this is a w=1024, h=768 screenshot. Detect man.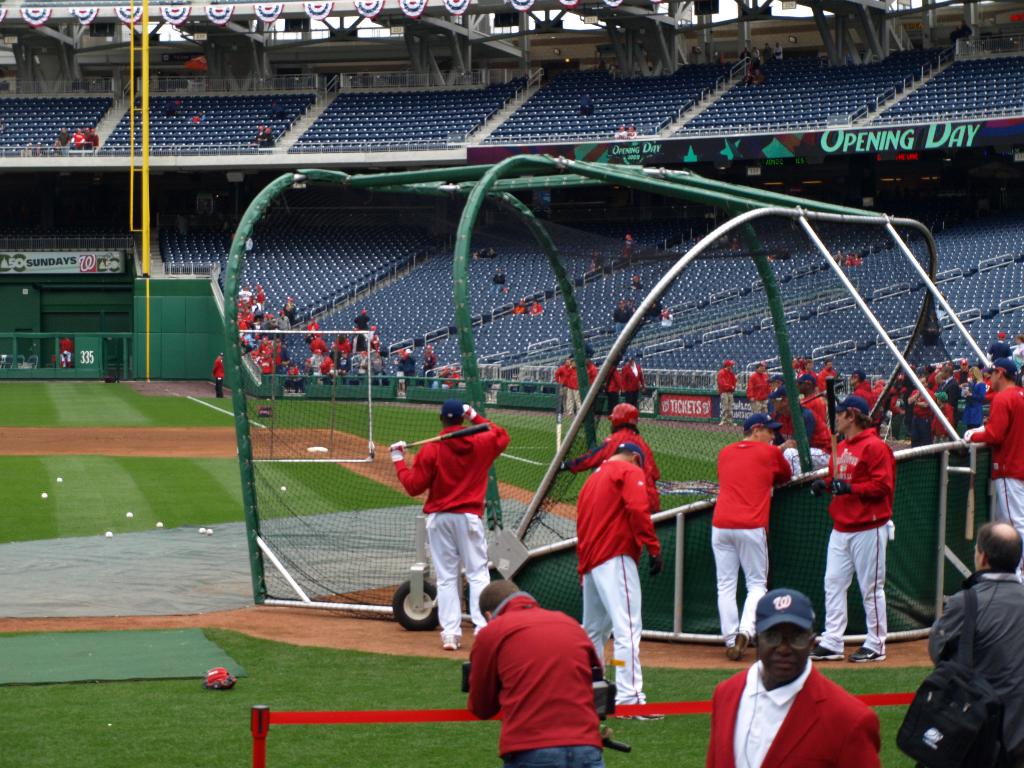
[x1=798, y1=360, x2=818, y2=379].
